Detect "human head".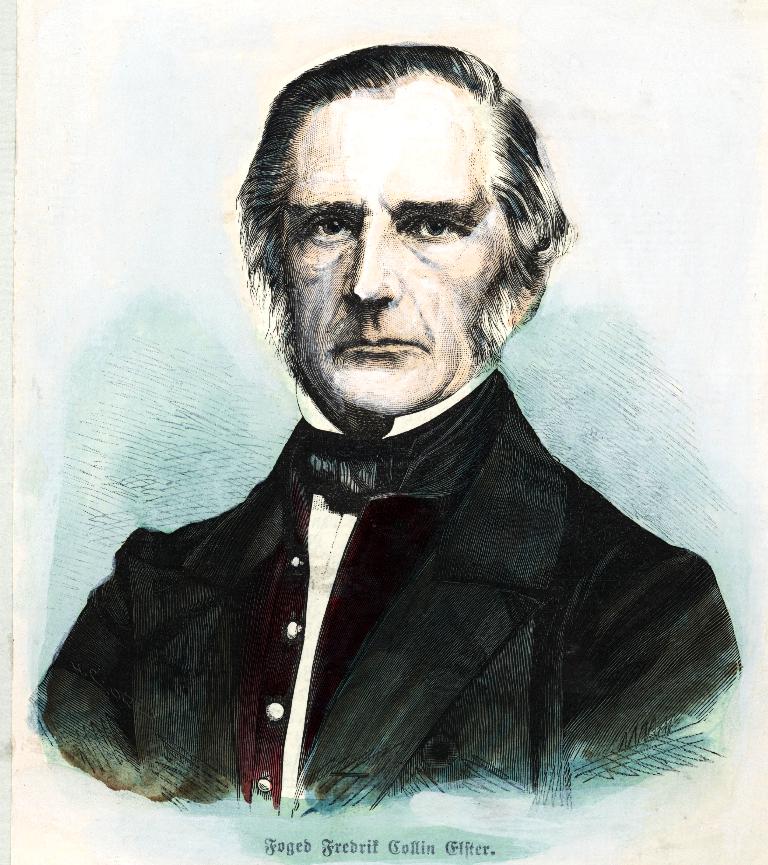
Detected at (243,65,562,369).
